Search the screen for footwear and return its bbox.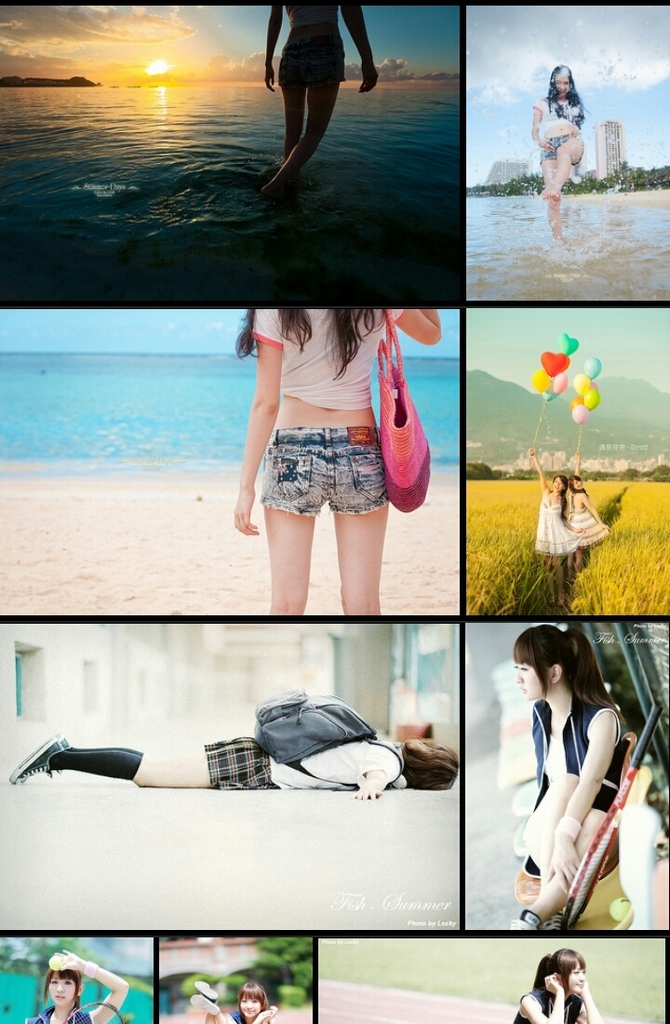
Found: (191, 977, 214, 1000).
